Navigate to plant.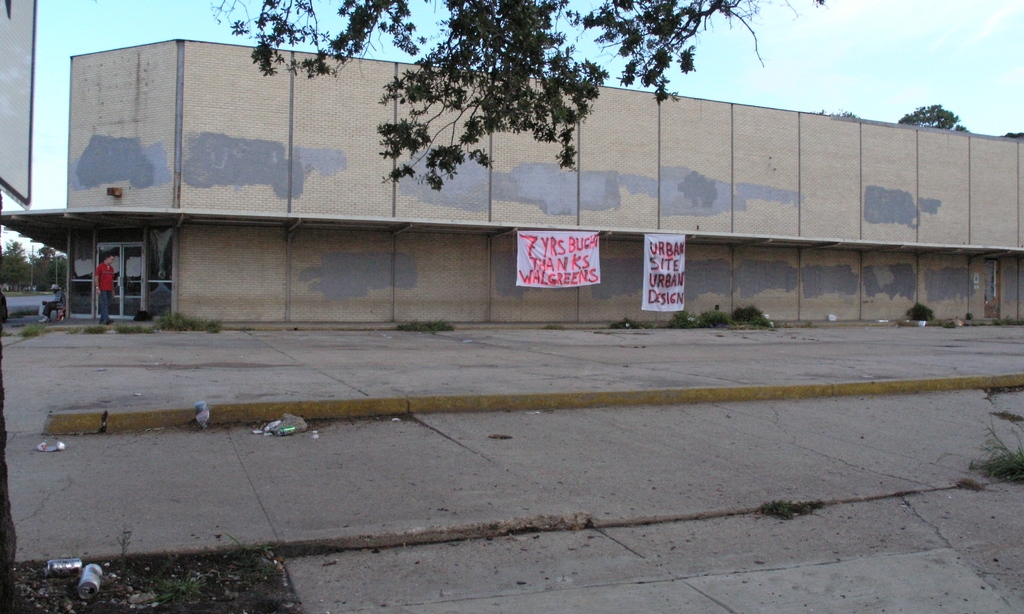
Navigation target: l=901, t=301, r=938, b=322.
